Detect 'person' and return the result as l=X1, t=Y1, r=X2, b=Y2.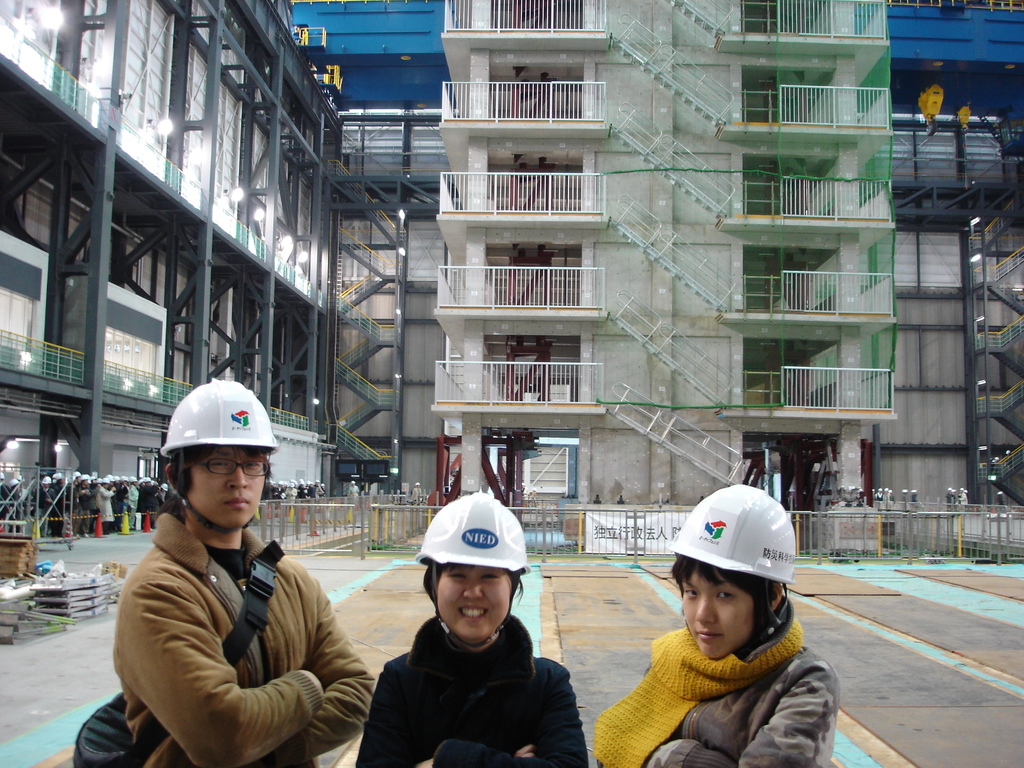
l=355, t=488, r=589, b=767.
